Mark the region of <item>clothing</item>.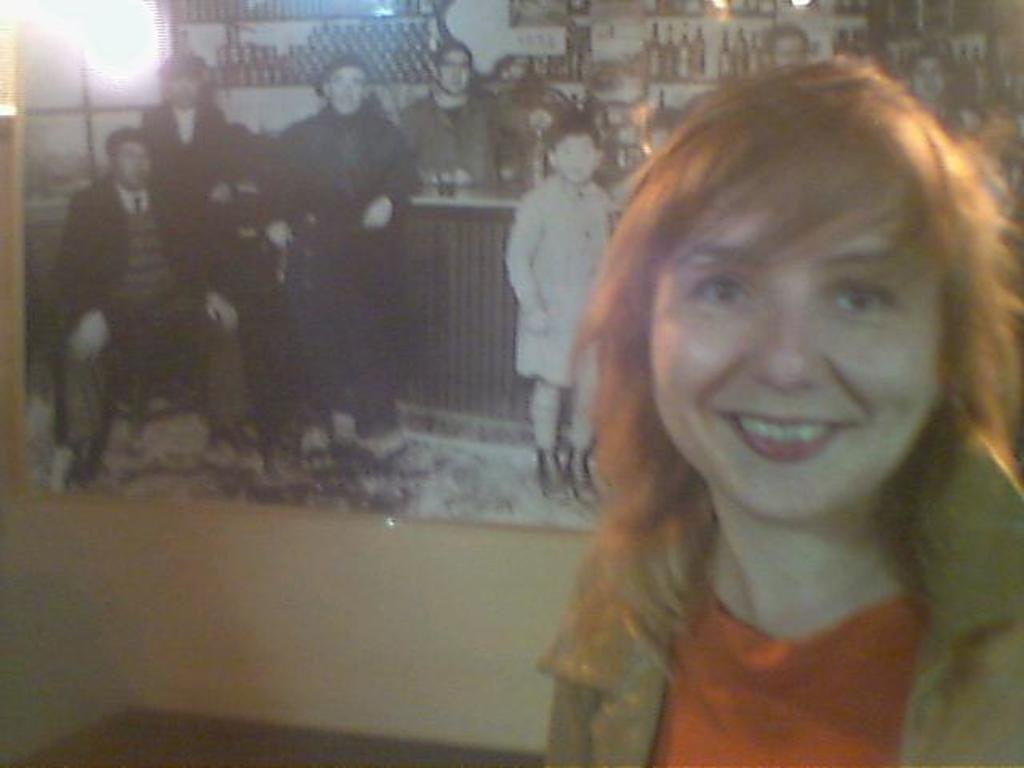
Region: box=[531, 427, 1022, 762].
